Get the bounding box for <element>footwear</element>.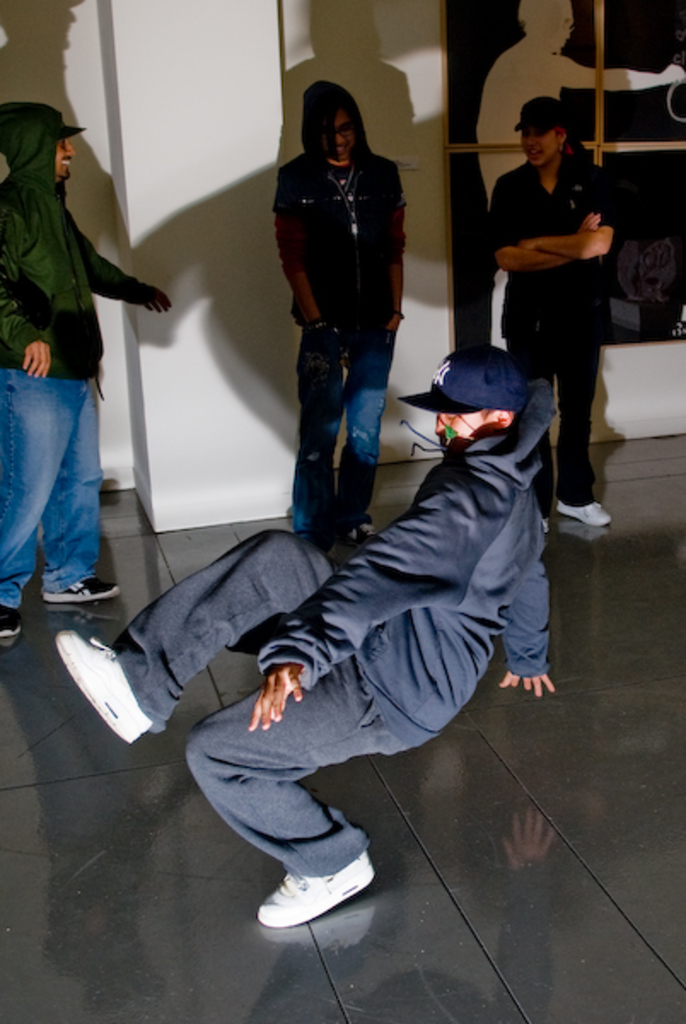
locate(48, 635, 160, 748).
